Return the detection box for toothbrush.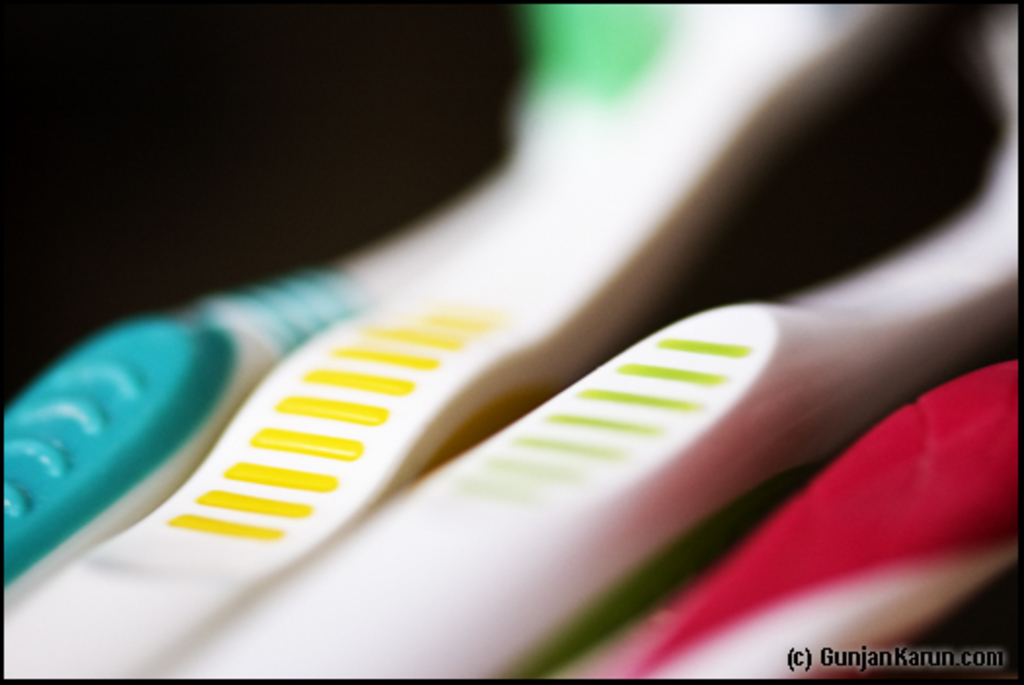
BBox(4, 10, 1020, 679).
